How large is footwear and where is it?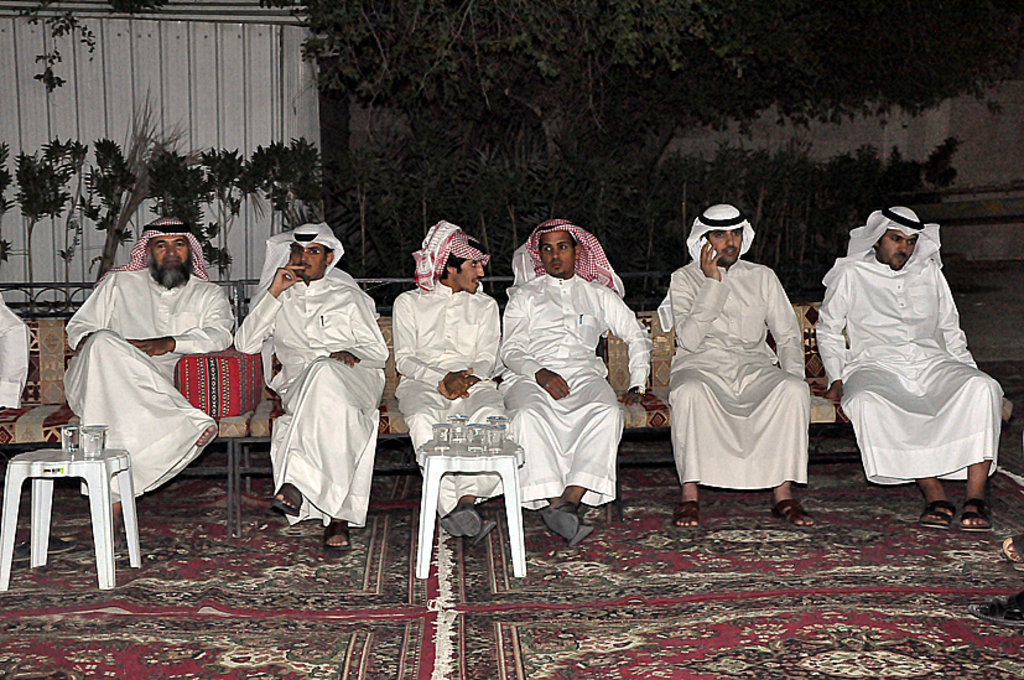
Bounding box: (996, 531, 1023, 562).
